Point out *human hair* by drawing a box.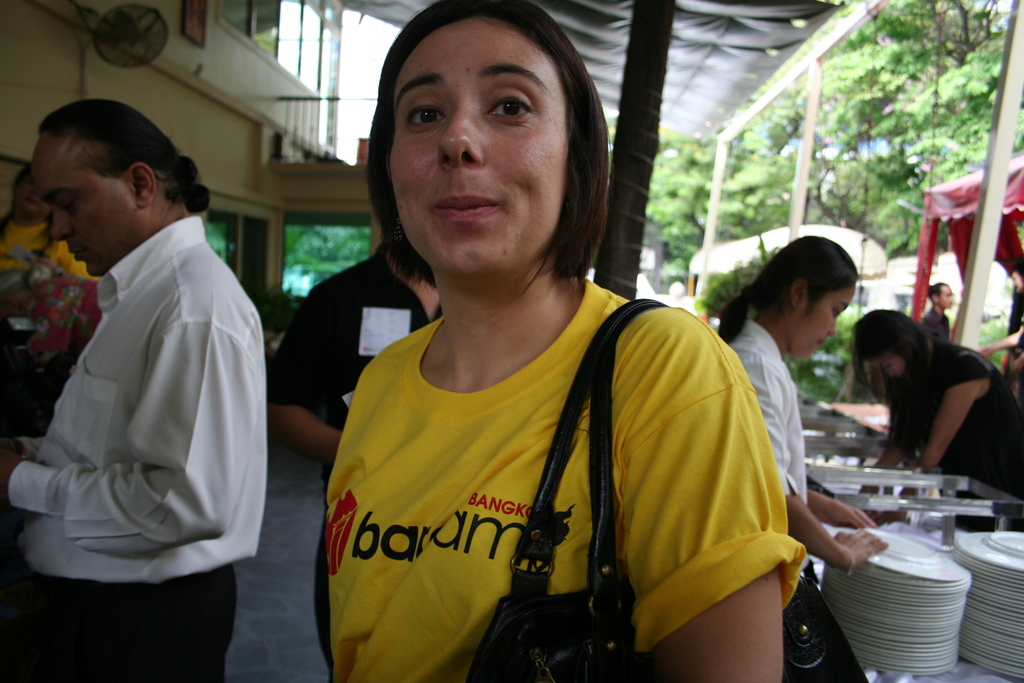
Rect(1016, 258, 1023, 290).
